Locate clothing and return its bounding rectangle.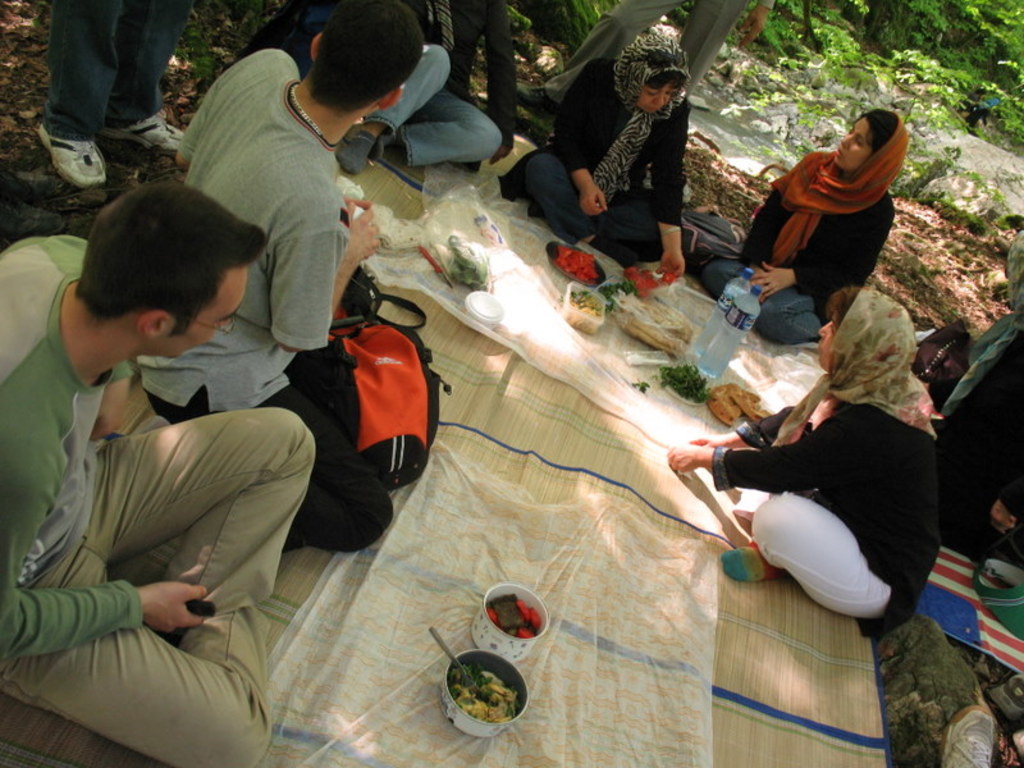
pyautogui.locateOnScreen(0, 232, 316, 767).
